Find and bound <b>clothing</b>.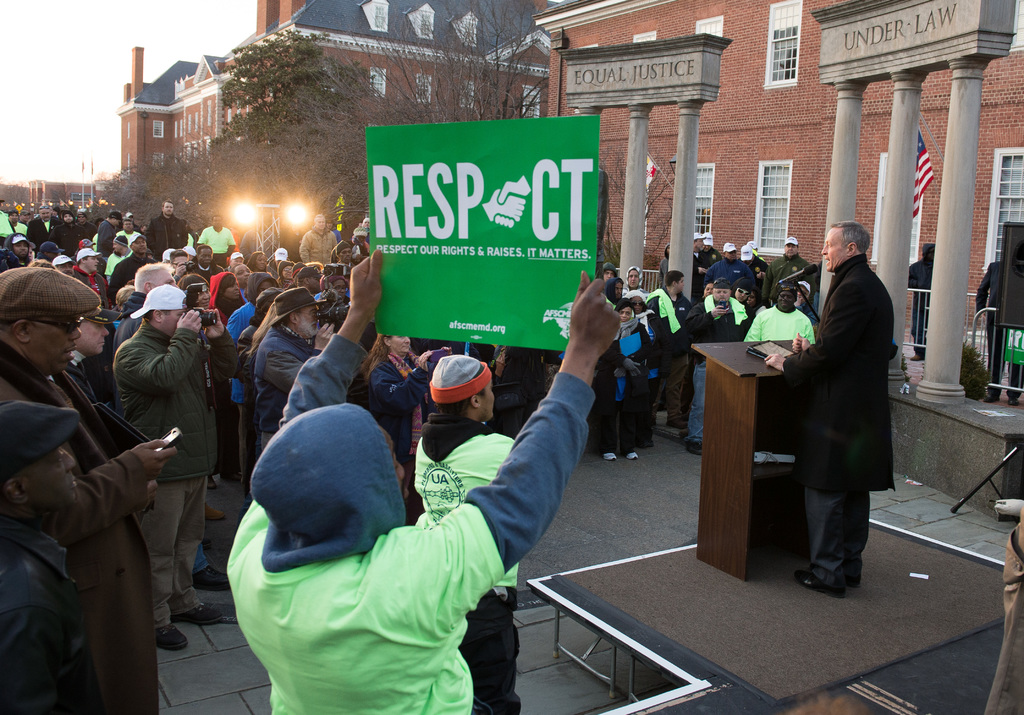
Bound: x1=4, y1=230, x2=35, y2=266.
